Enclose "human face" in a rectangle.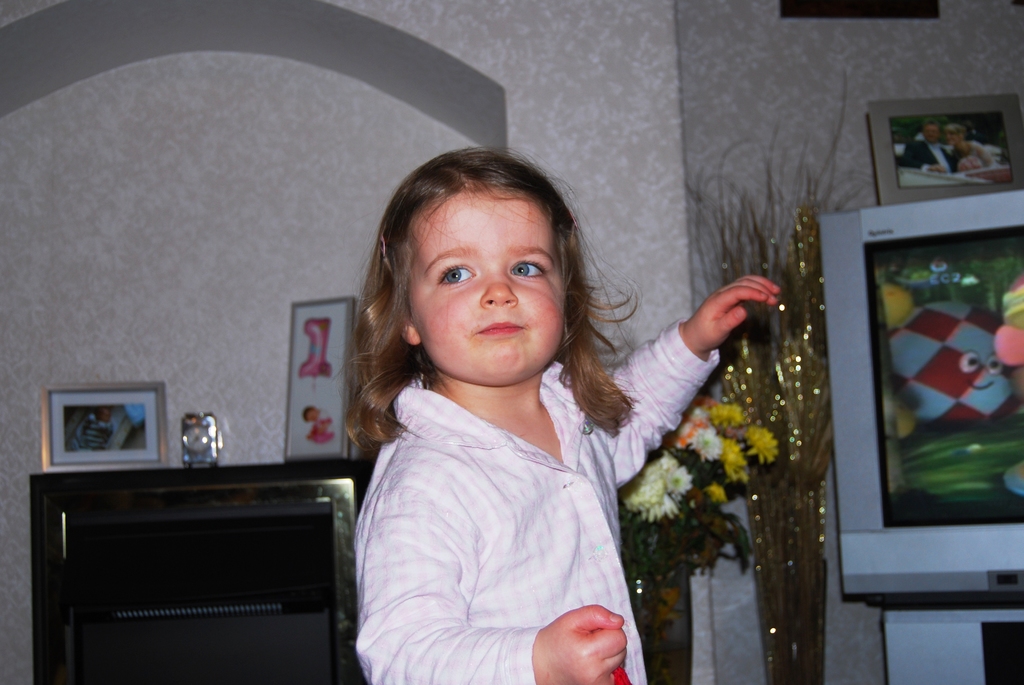
(x1=99, y1=409, x2=112, y2=425).
